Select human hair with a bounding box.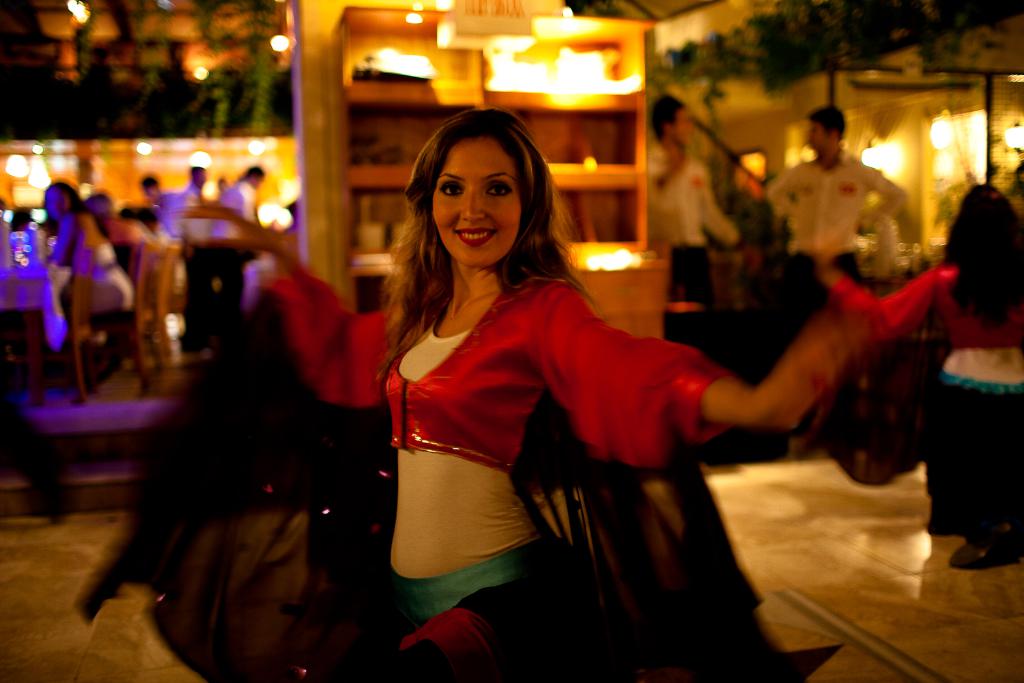
807:106:847:144.
